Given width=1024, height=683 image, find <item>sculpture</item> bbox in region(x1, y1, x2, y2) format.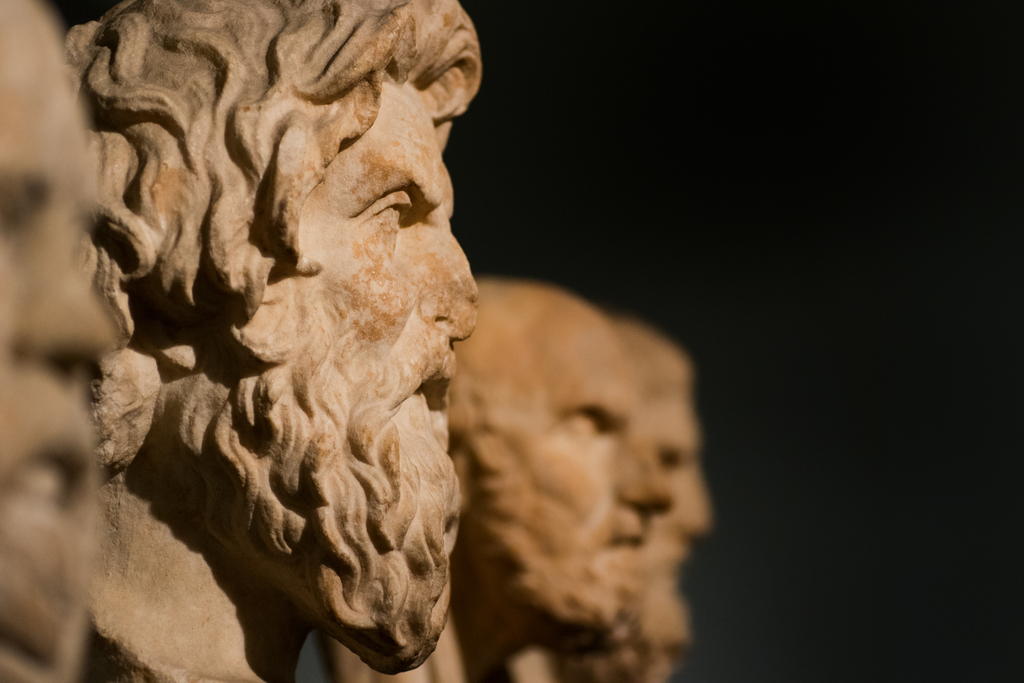
region(0, 0, 120, 682).
